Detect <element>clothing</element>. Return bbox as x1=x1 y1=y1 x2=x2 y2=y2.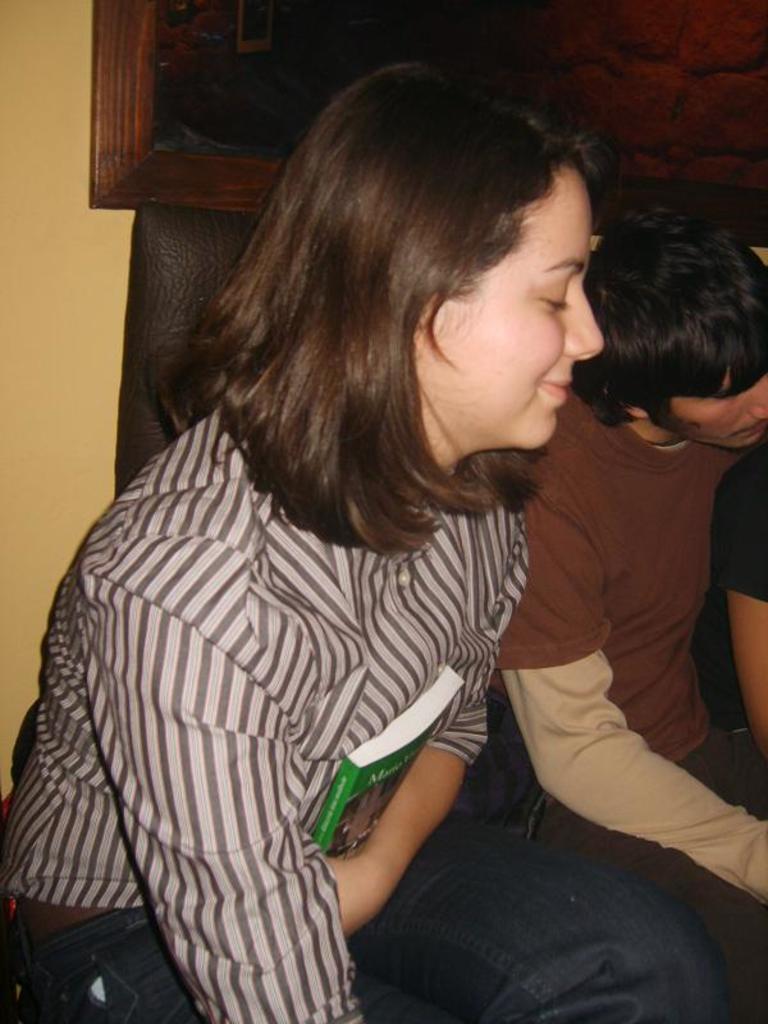
x1=23 y1=360 x2=573 y2=989.
